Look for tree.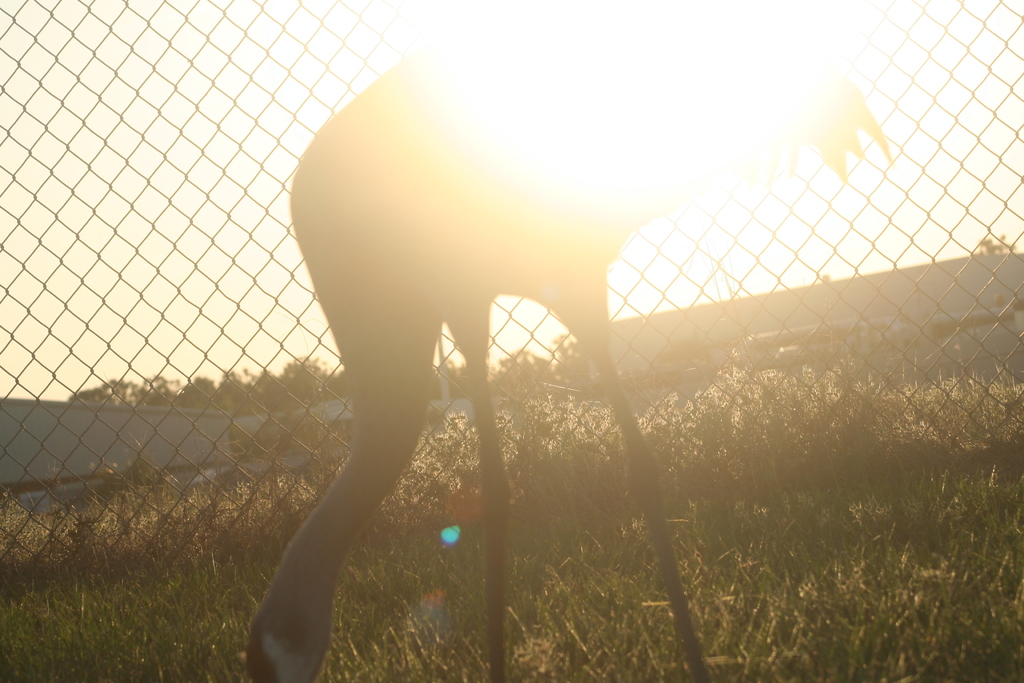
Found: [left=104, top=382, right=132, bottom=404].
